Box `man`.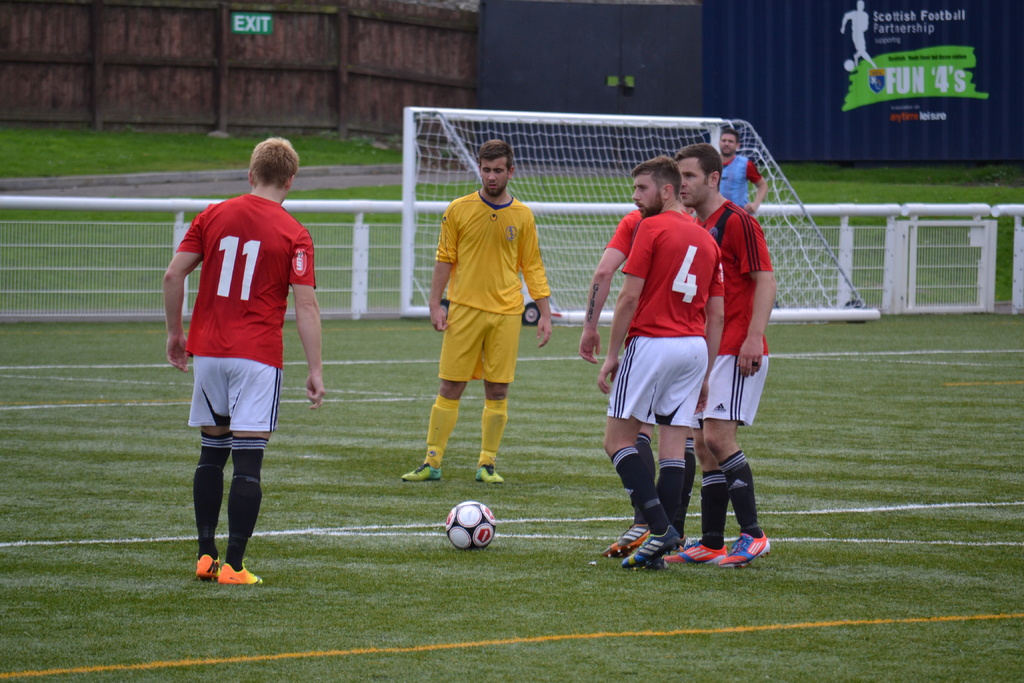
{"left": 577, "top": 208, "right": 649, "bottom": 366}.
